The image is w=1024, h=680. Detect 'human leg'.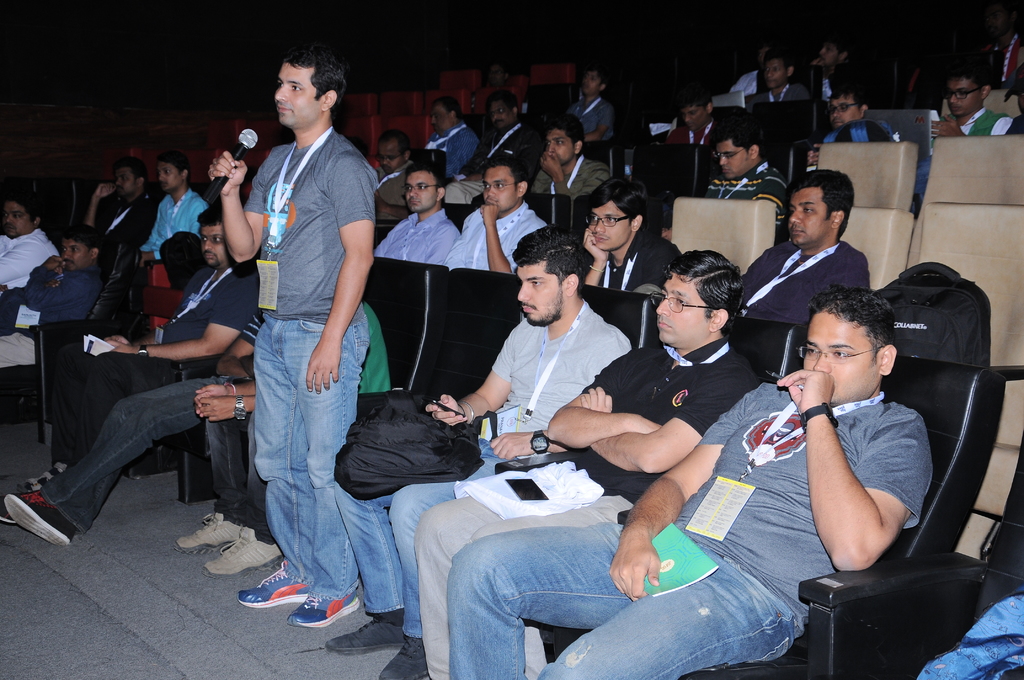
Detection: [x1=0, y1=323, x2=36, y2=364].
